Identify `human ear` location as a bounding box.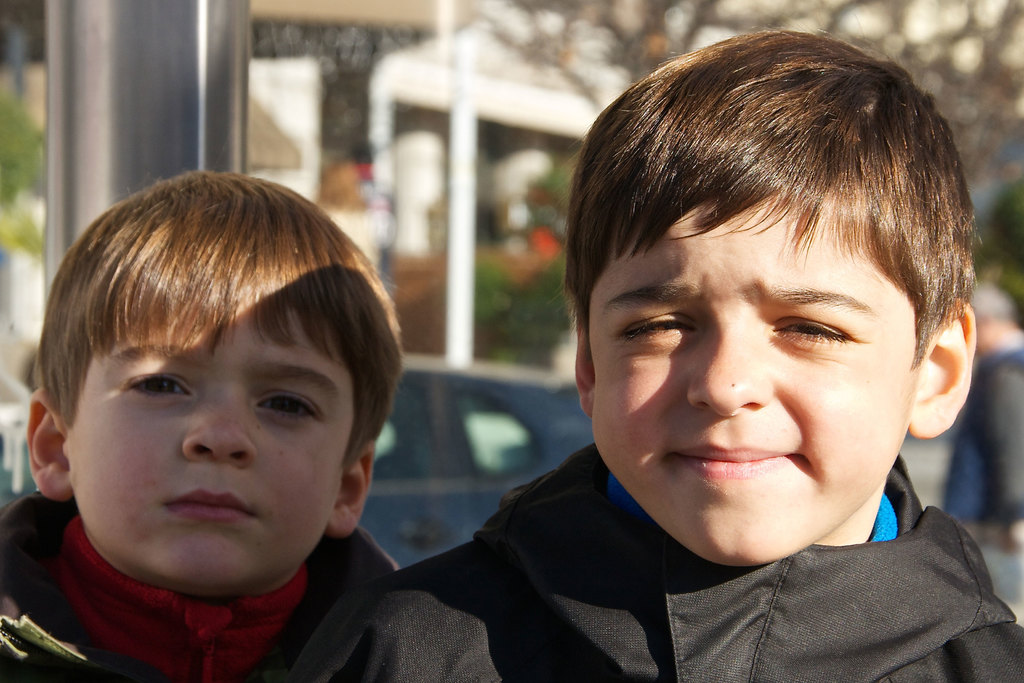
box(325, 443, 372, 536).
